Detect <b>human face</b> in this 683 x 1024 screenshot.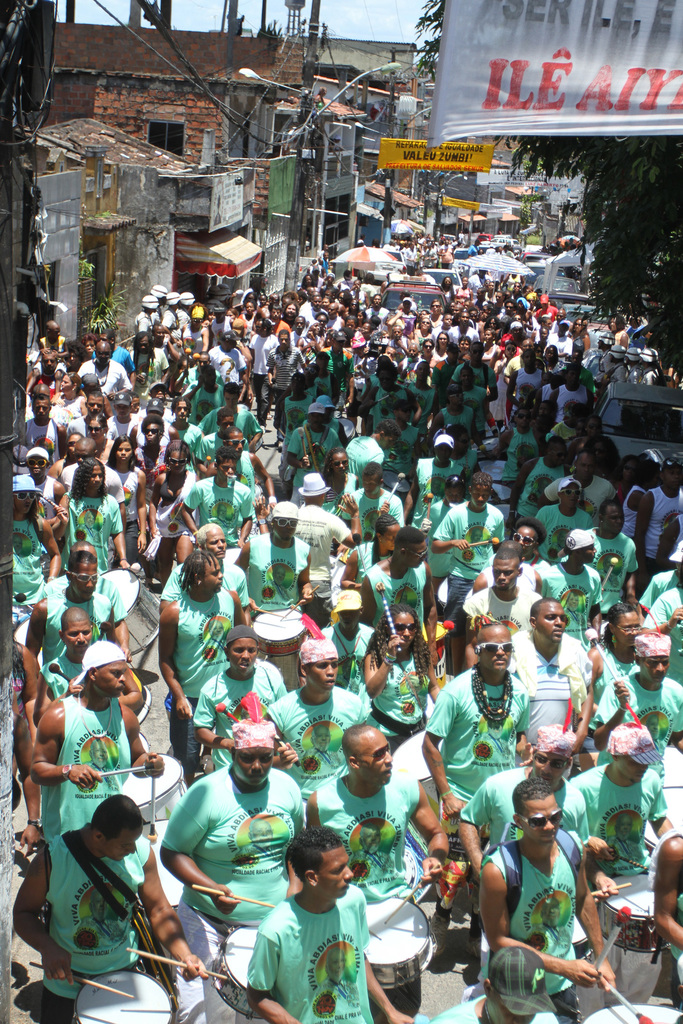
Detection: x1=284, y1=303, x2=296, y2=317.
